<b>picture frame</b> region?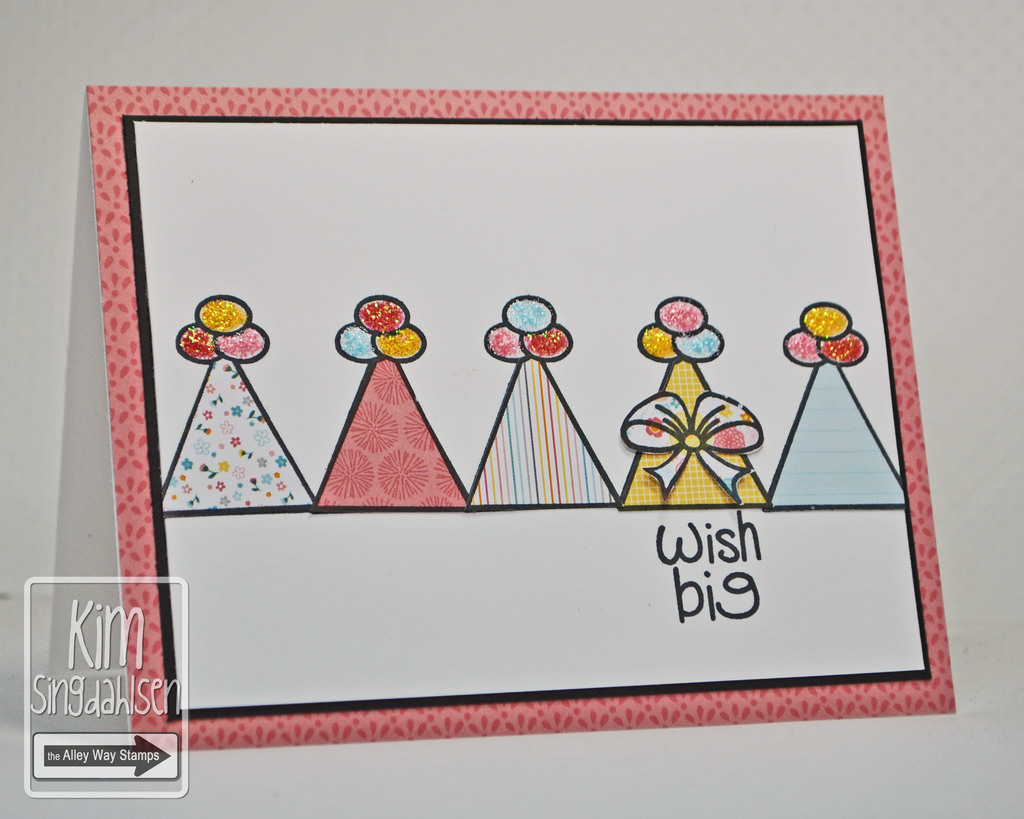
53:81:940:729
